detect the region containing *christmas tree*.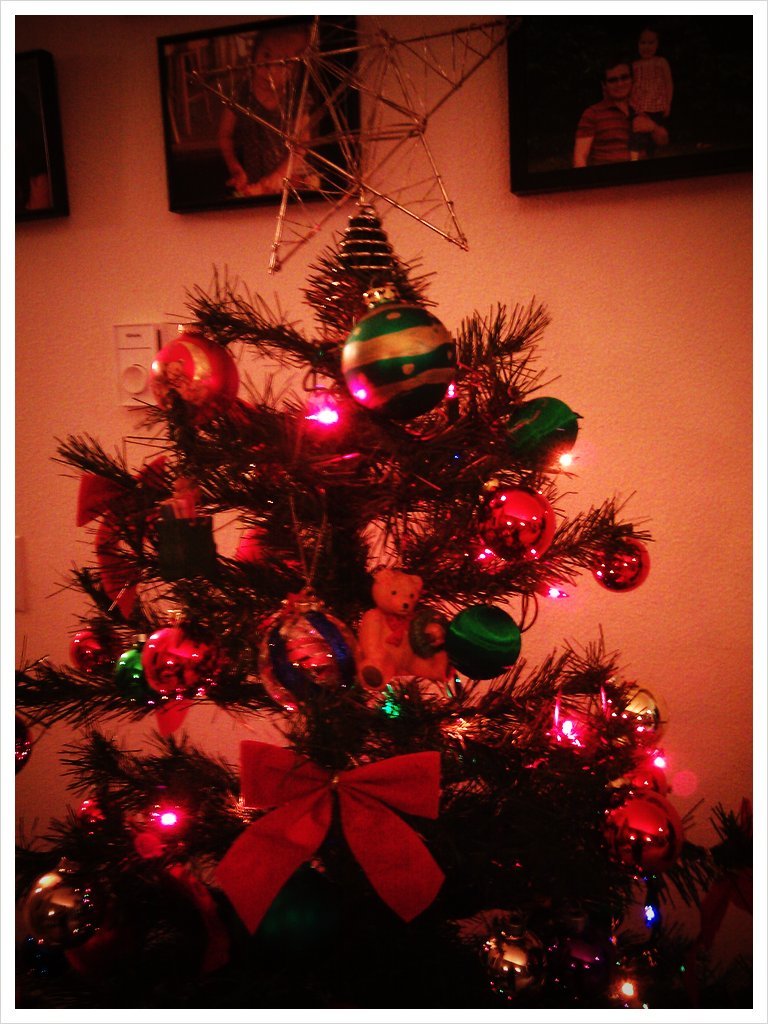
bbox=(5, 10, 758, 1014).
